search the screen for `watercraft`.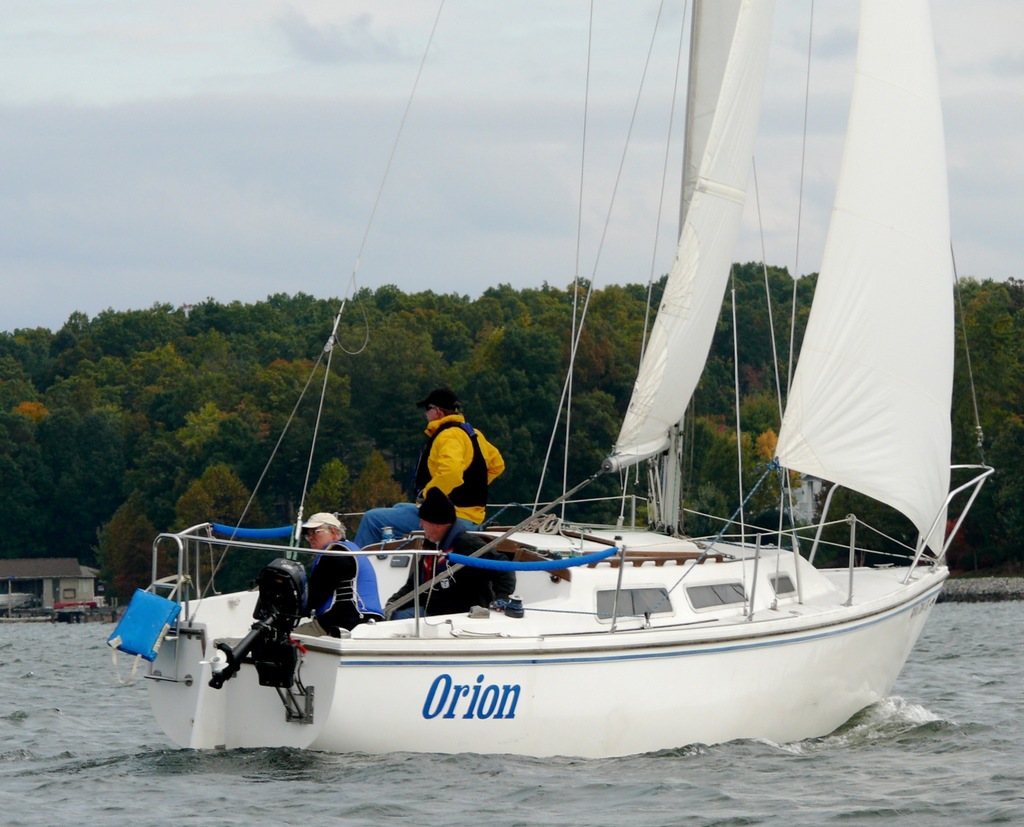
Found at 112, 0, 993, 748.
